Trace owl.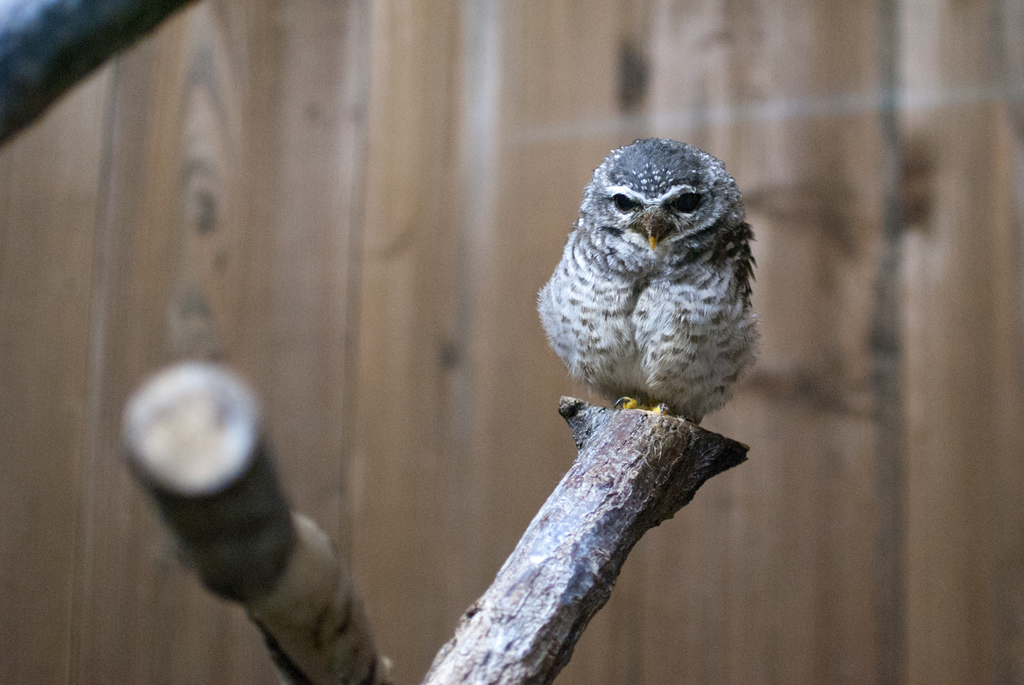
Traced to [531, 135, 764, 423].
